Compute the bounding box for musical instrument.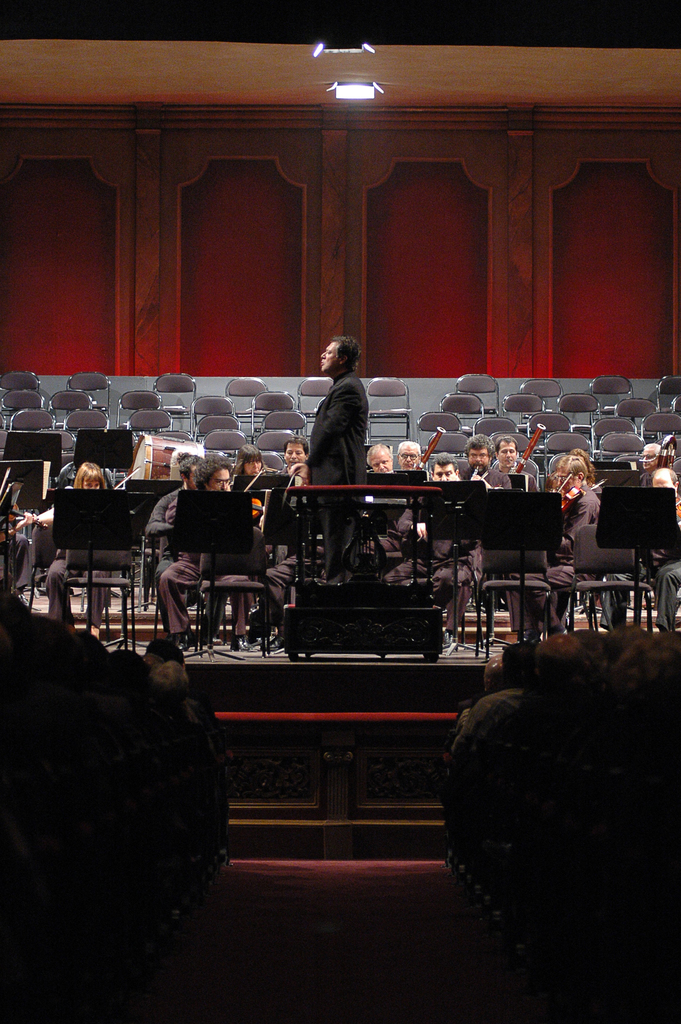
rect(233, 462, 279, 516).
